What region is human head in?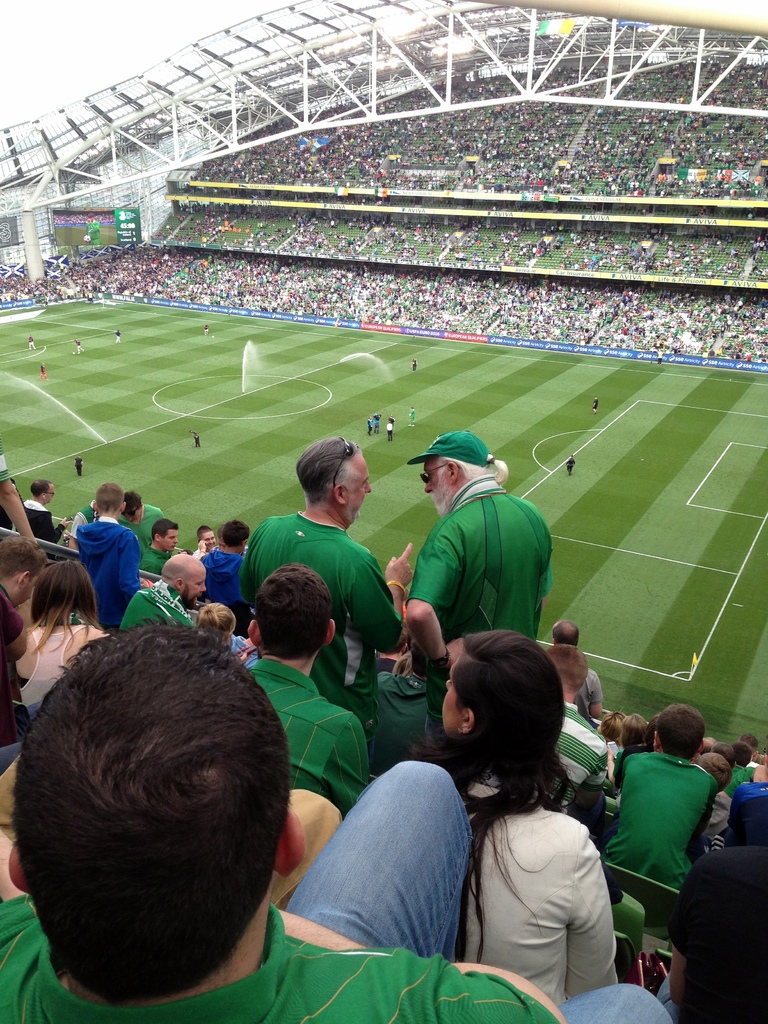
box=[121, 493, 142, 522].
